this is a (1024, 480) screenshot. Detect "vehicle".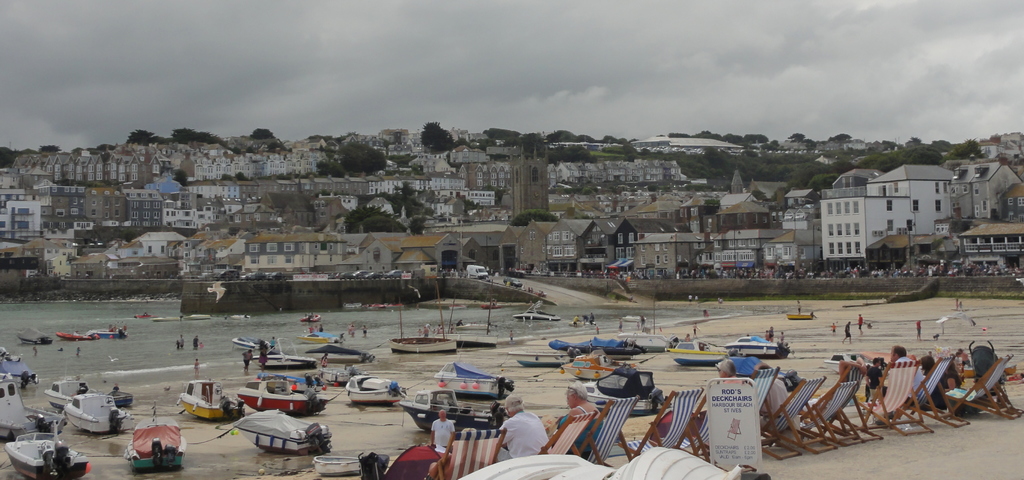
left=118, top=413, right=182, bottom=469.
